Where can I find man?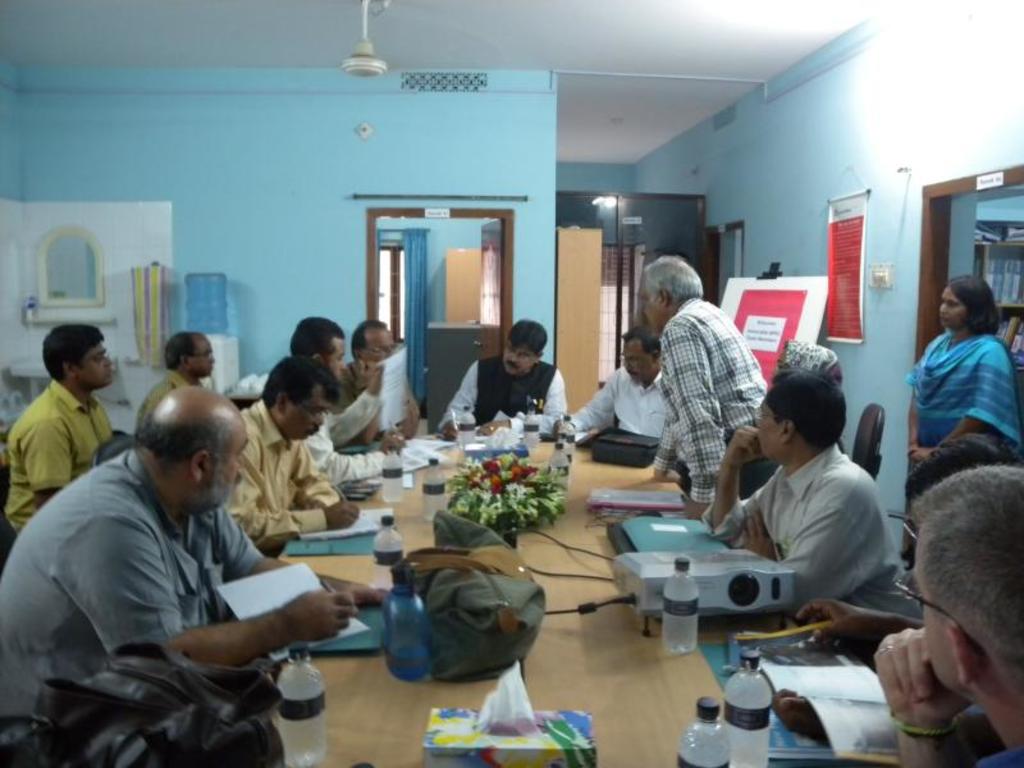
You can find it at 639/257/767/521.
